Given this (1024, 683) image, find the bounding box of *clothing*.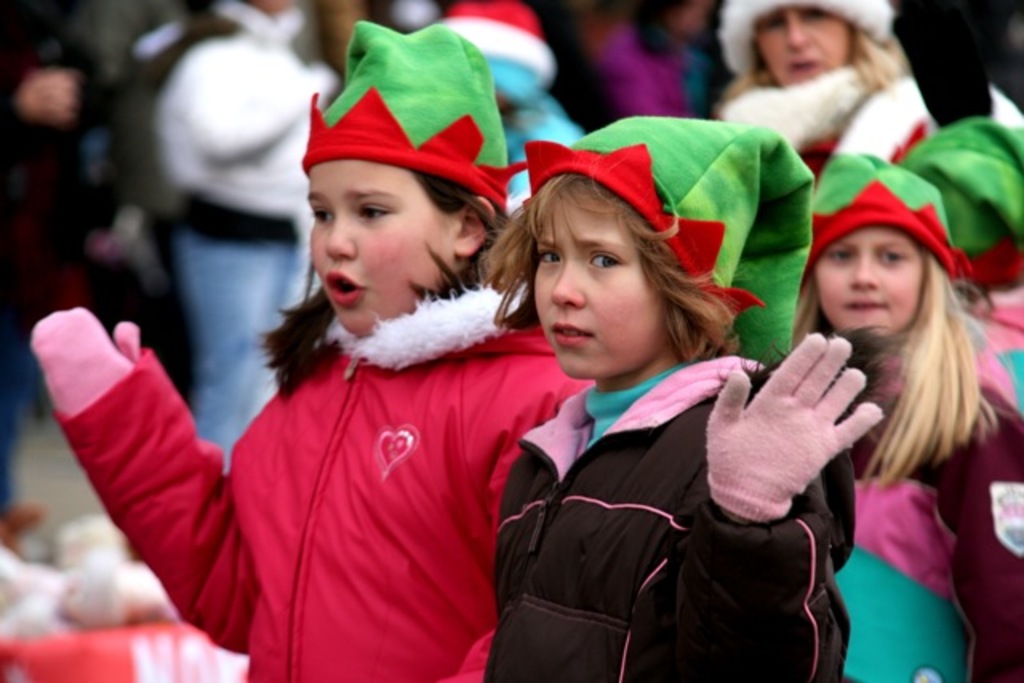
[x1=109, y1=0, x2=342, y2=472].
